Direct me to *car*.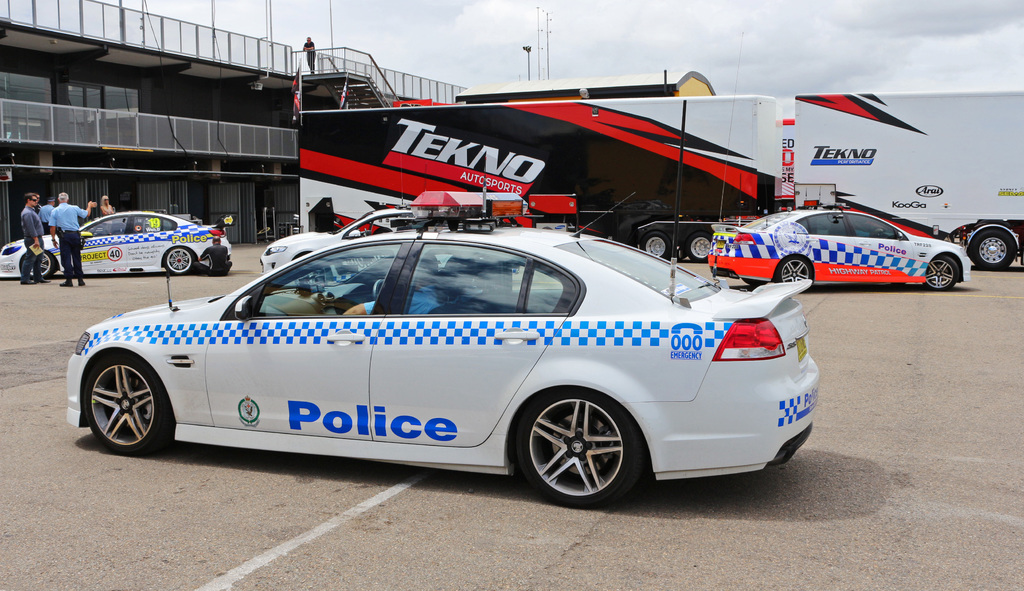
Direction: bbox=(0, 211, 235, 278).
